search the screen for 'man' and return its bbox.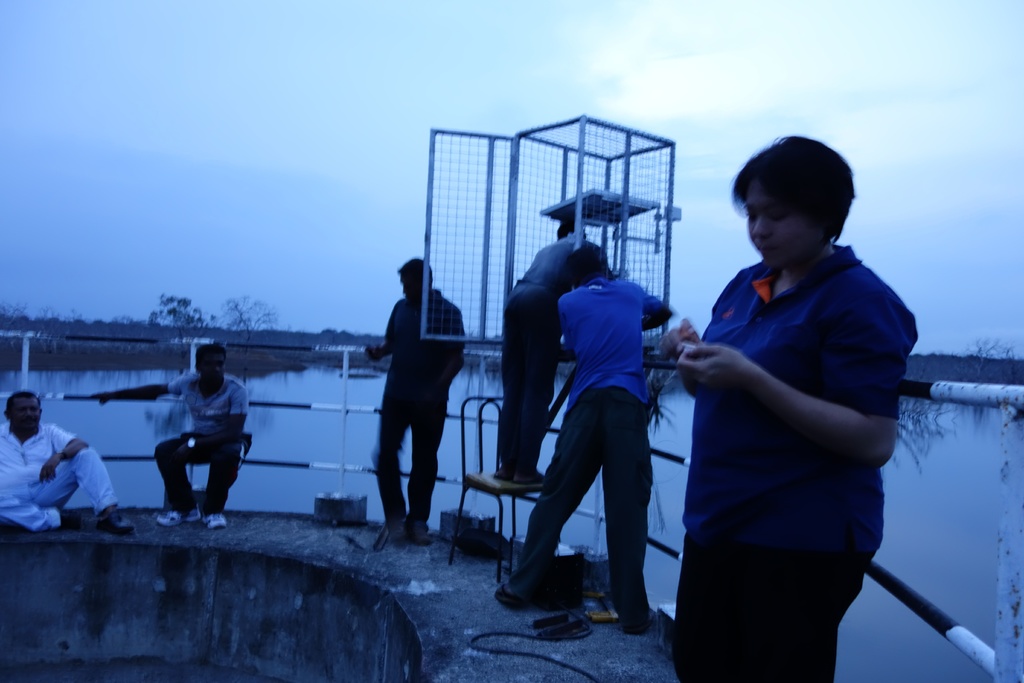
Found: 499:220:595:486.
